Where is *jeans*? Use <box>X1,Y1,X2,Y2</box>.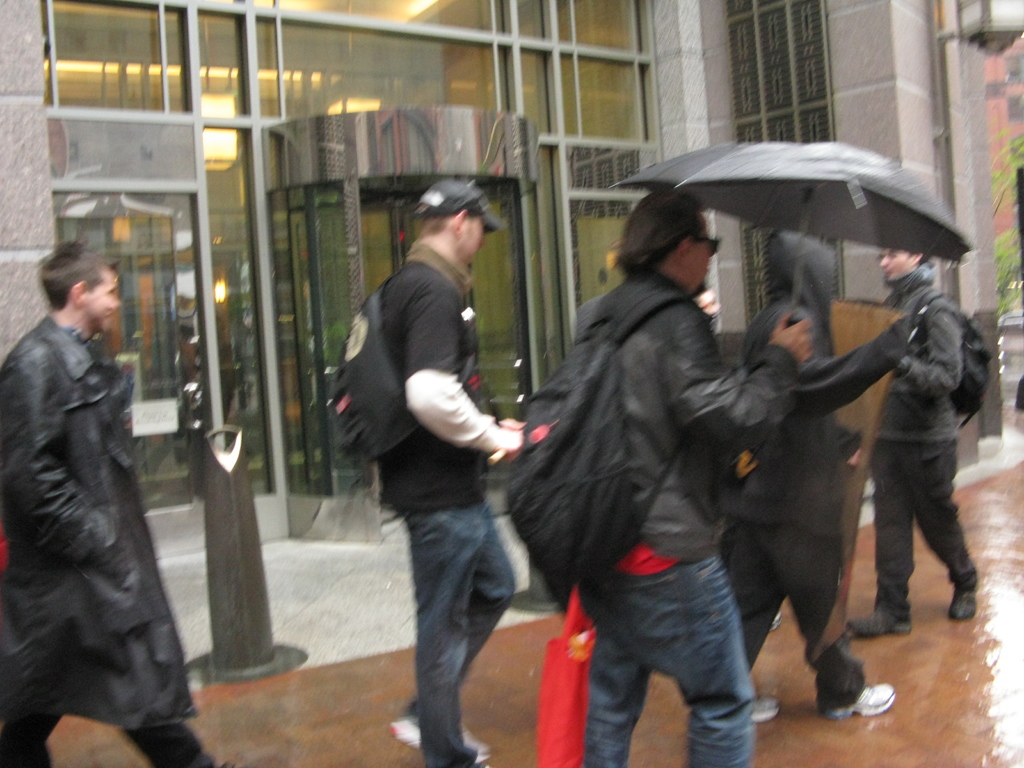
<box>720,525,870,709</box>.
